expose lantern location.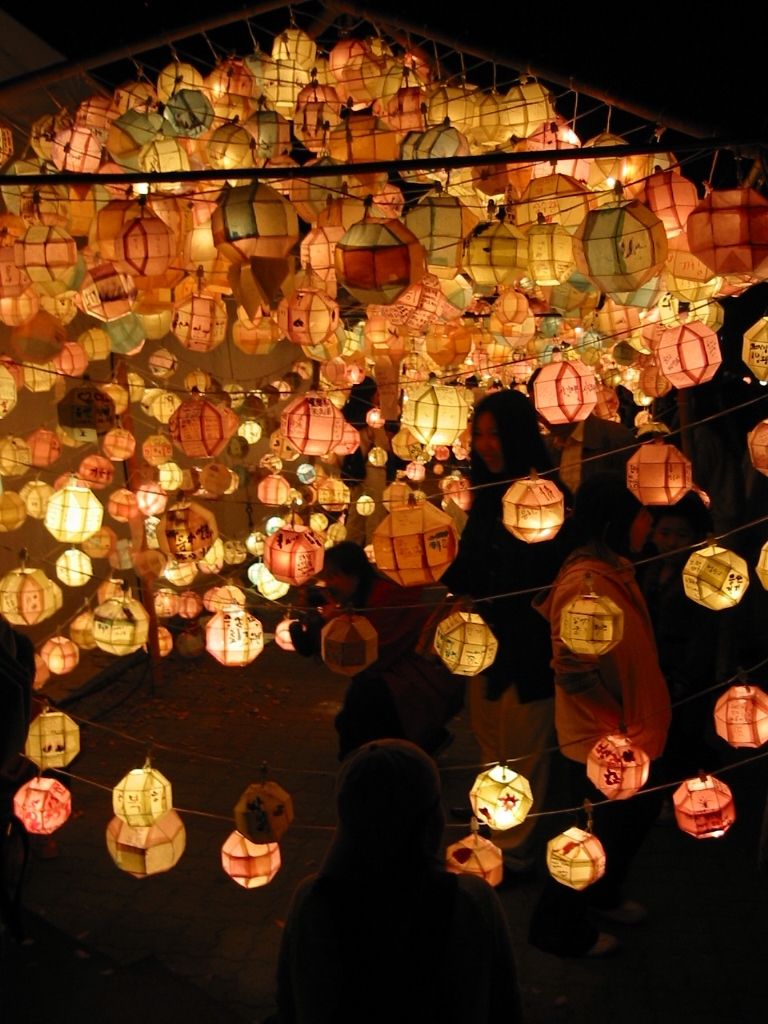
Exposed at bbox=(282, 393, 339, 456).
